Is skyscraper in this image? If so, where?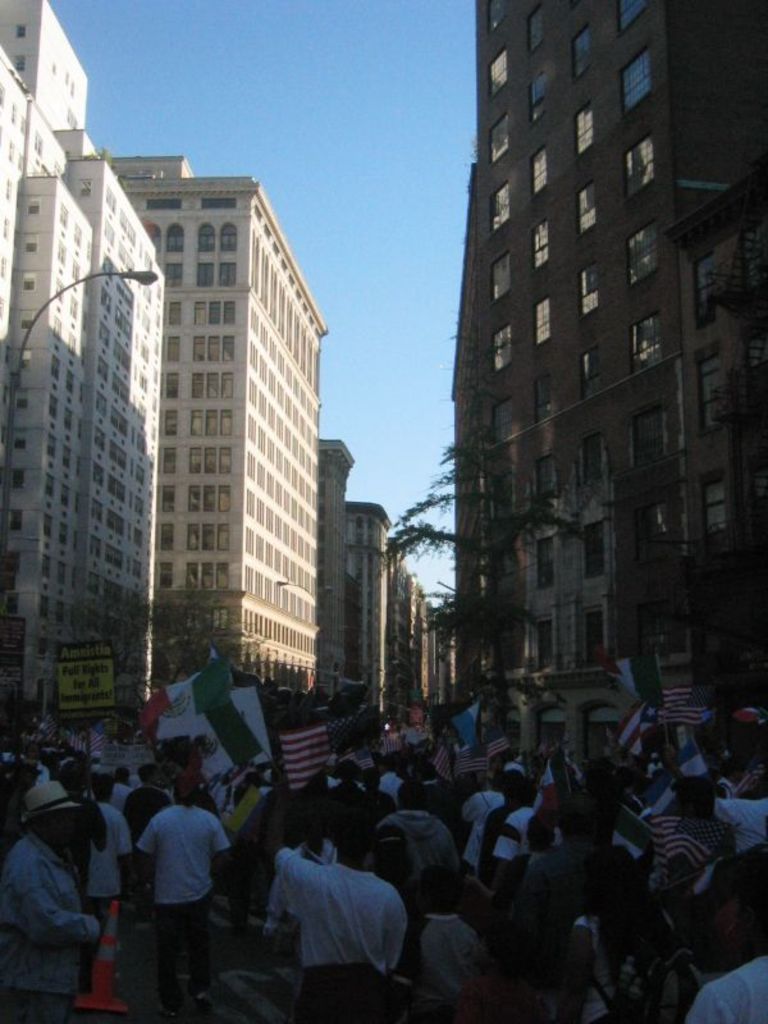
Yes, at box(449, 0, 767, 727).
